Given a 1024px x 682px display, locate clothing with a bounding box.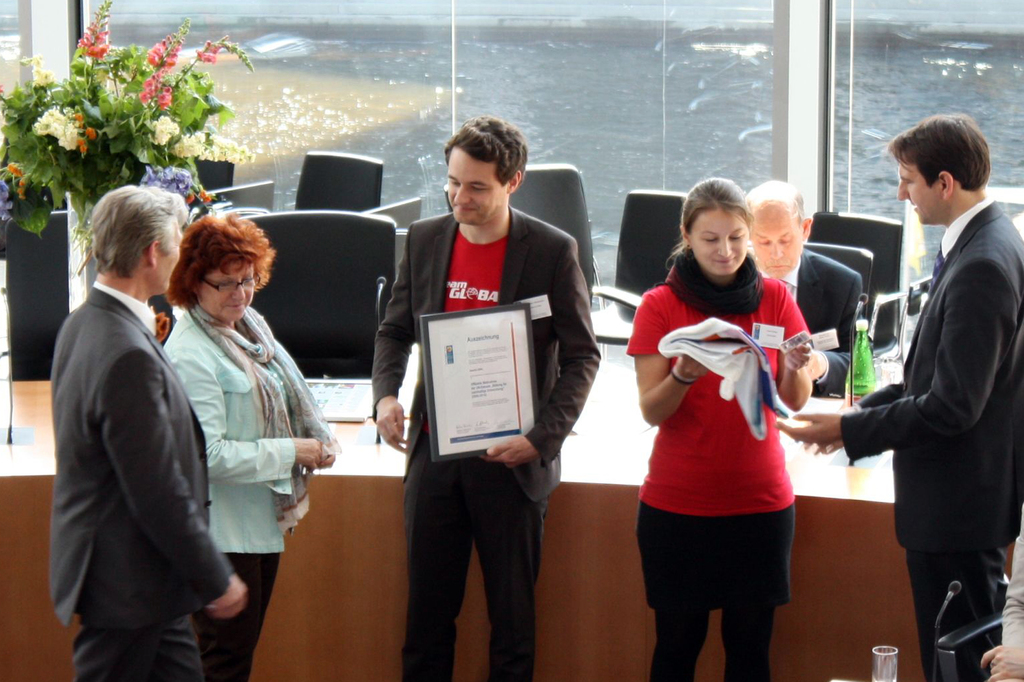
Located: {"left": 776, "top": 249, "right": 864, "bottom": 396}.
